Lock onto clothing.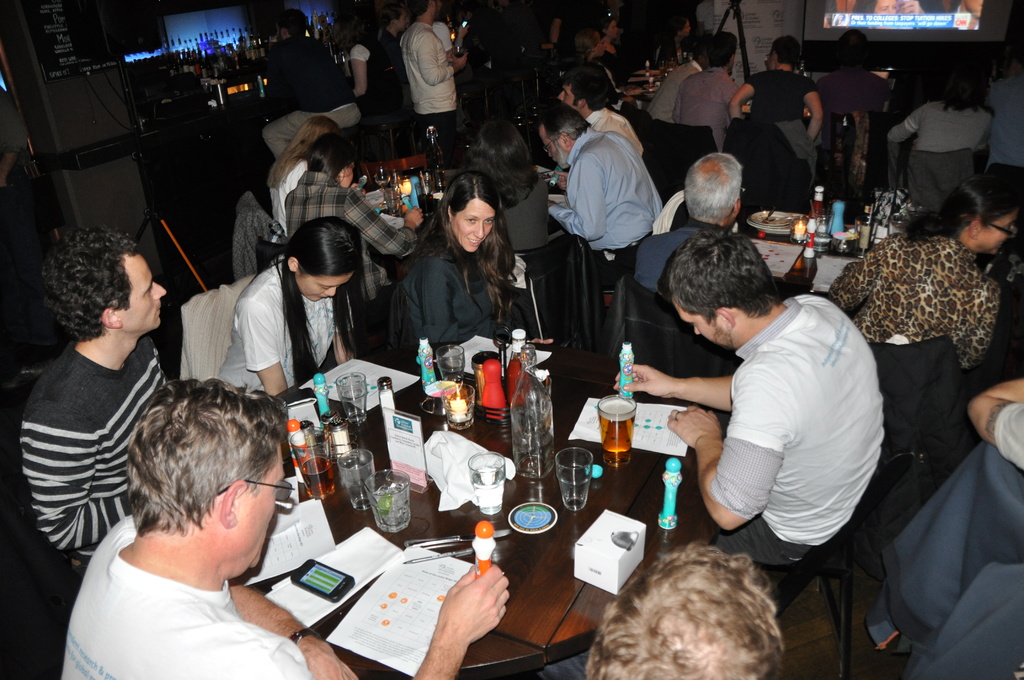
Locked: pyautogui.locateOnScreen(347, 35, 377, 118).
